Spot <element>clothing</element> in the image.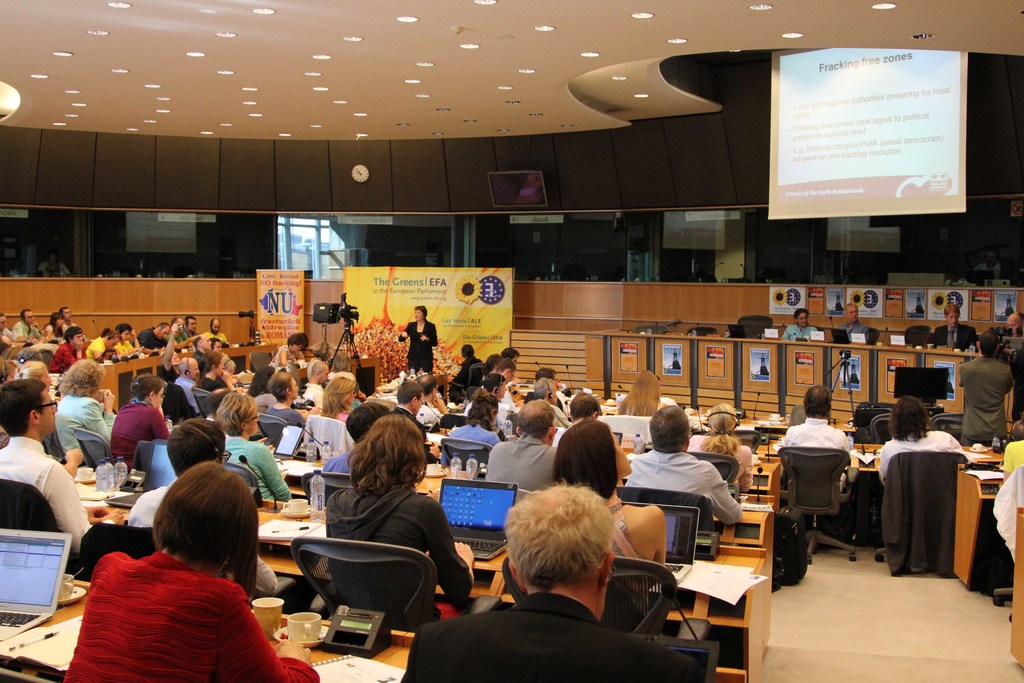
<element>clothing</element> found at pyautogui.locateOnScreen(399, 588, 714, 682).
